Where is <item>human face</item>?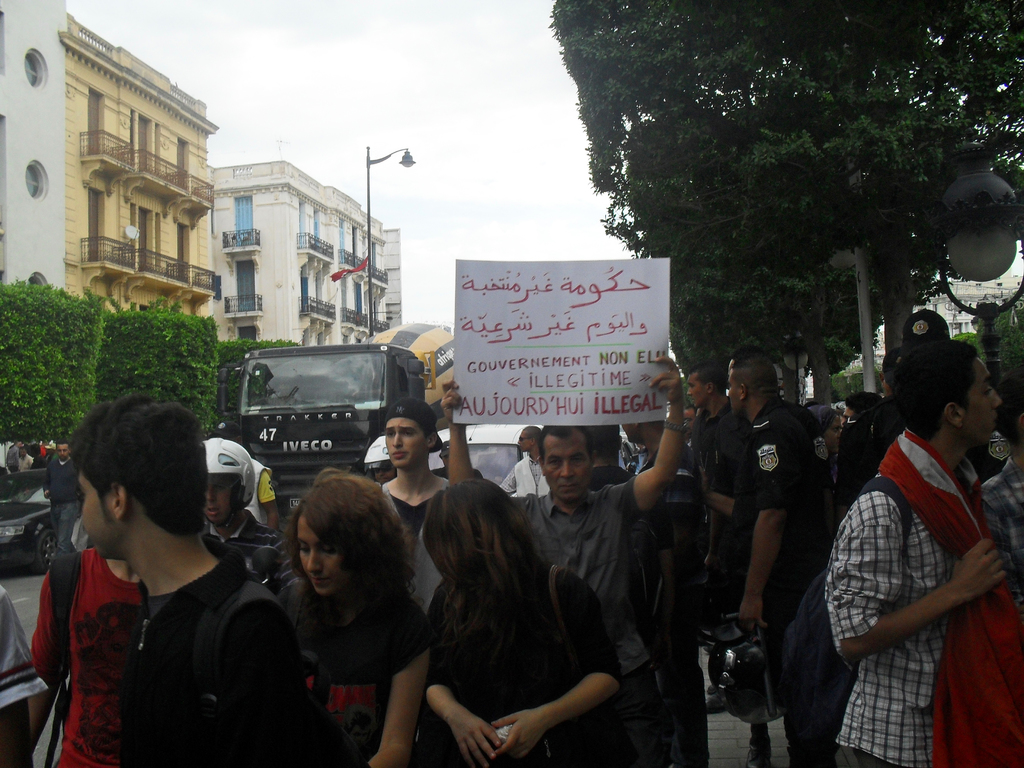
385 415 426 468.
